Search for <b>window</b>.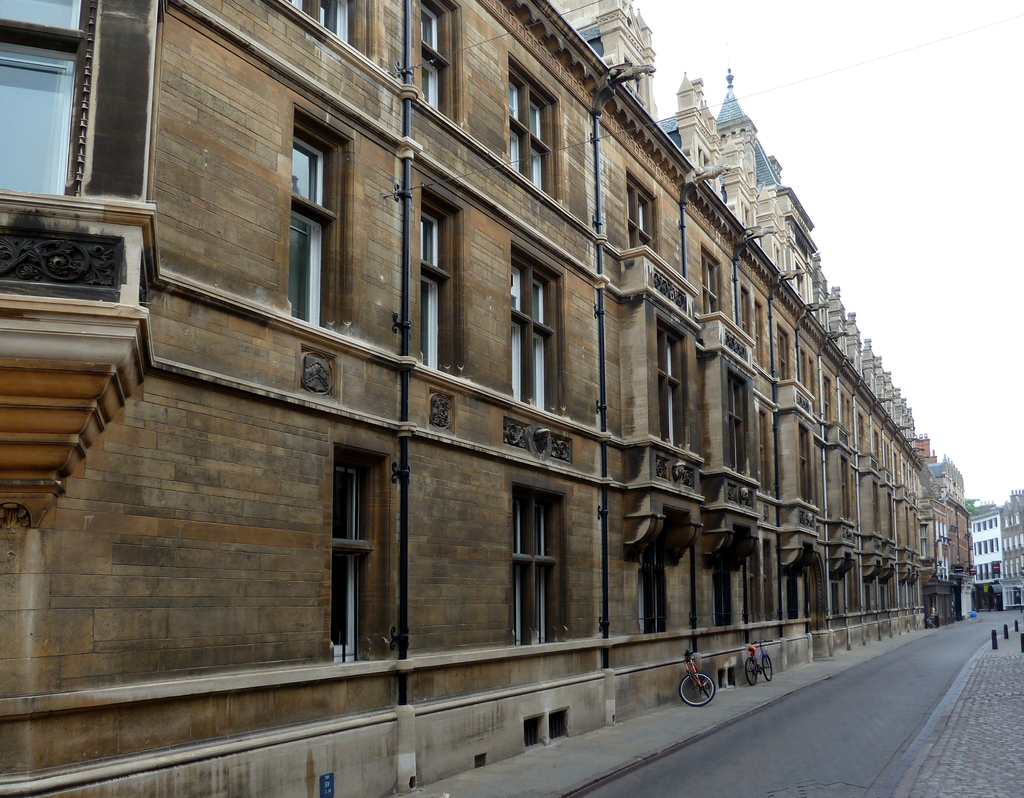
Found at 657, 317, 691, 449.
